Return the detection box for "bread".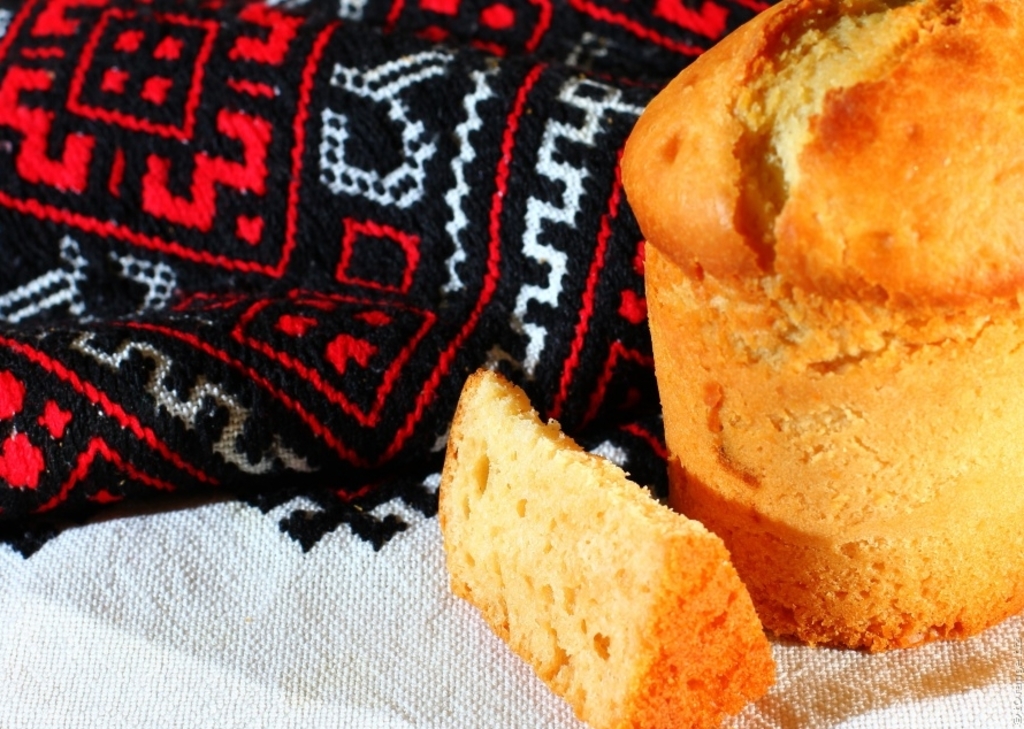
(left=616, top=0, right=1023, bottom=655).
